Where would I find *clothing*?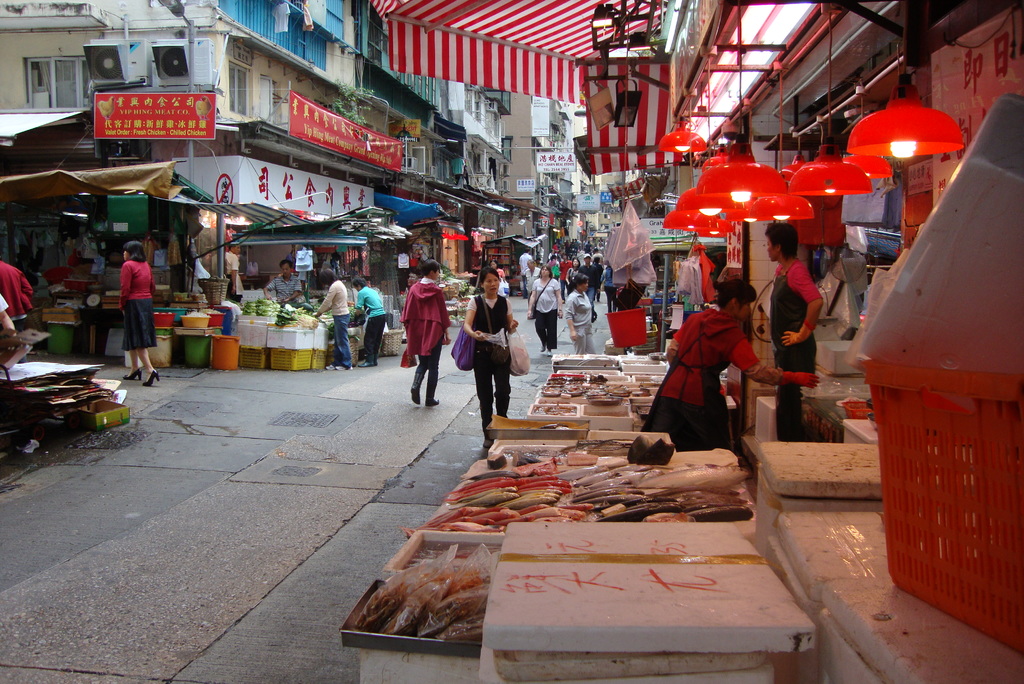
At locate(536, 282, 555, 350).
